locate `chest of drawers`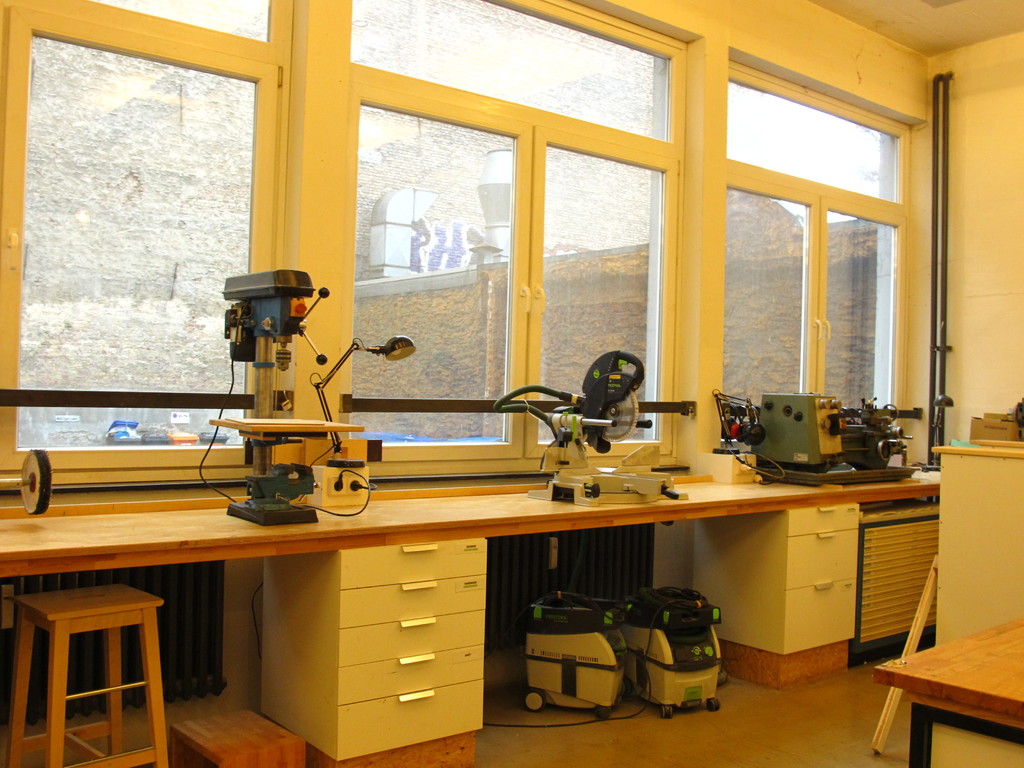
Rect(691, 502, 860, 655)
